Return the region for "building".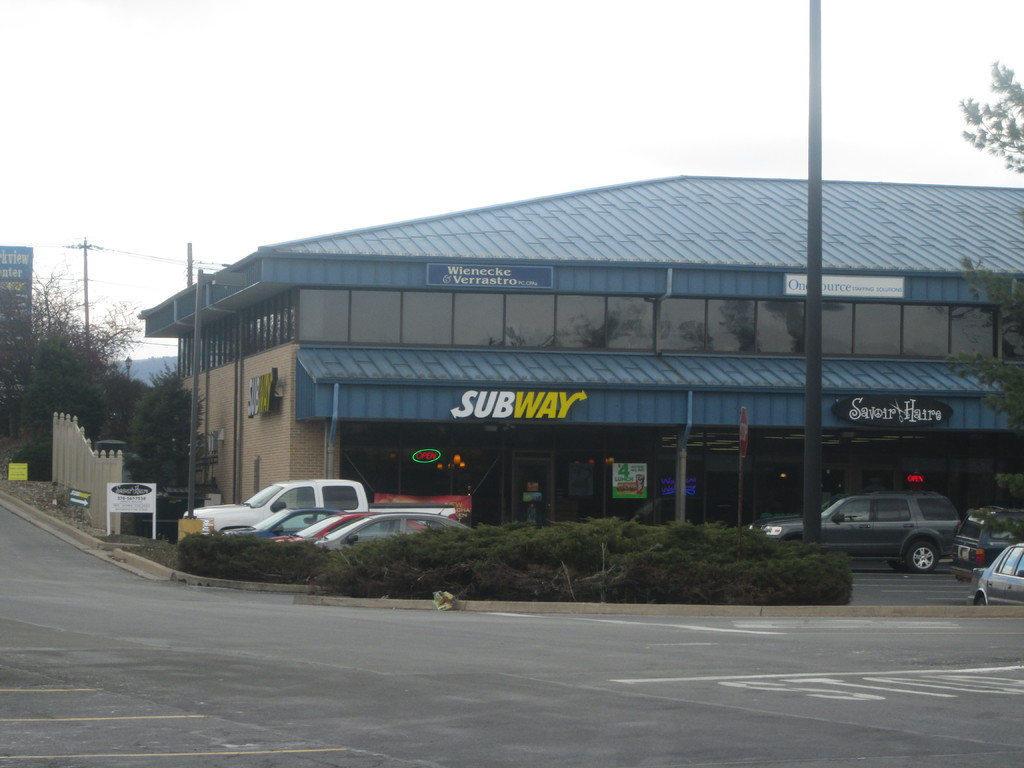
box=[134, 172, 1023, 541].
